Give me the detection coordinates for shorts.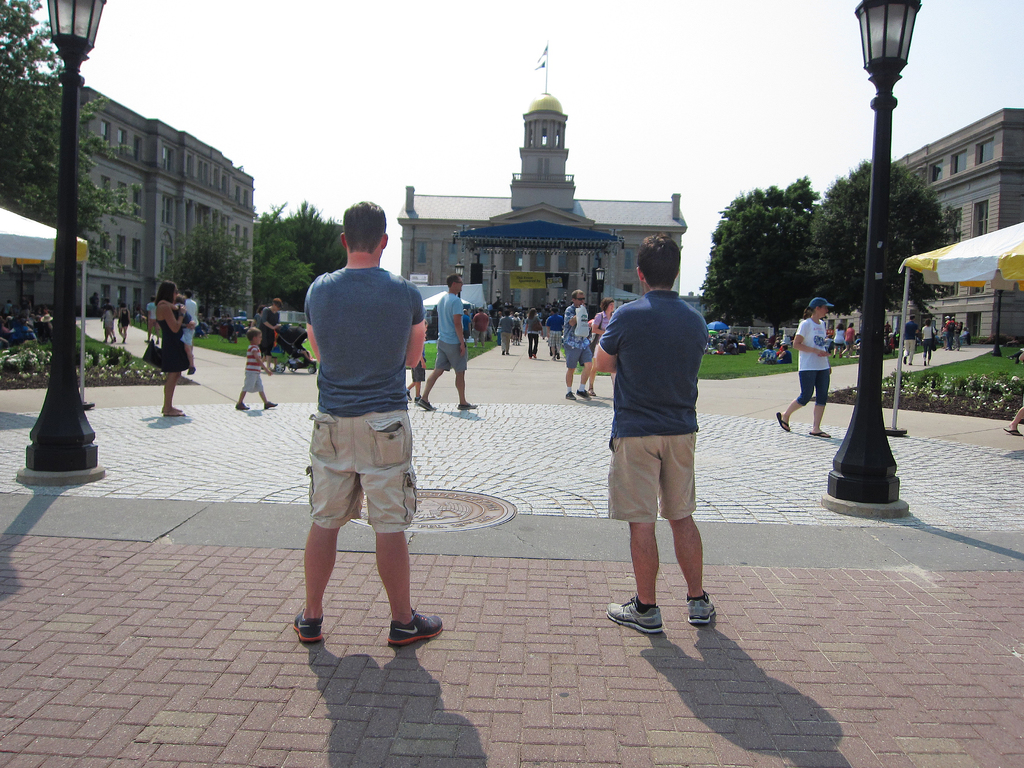
244, 373, 263, 392.
